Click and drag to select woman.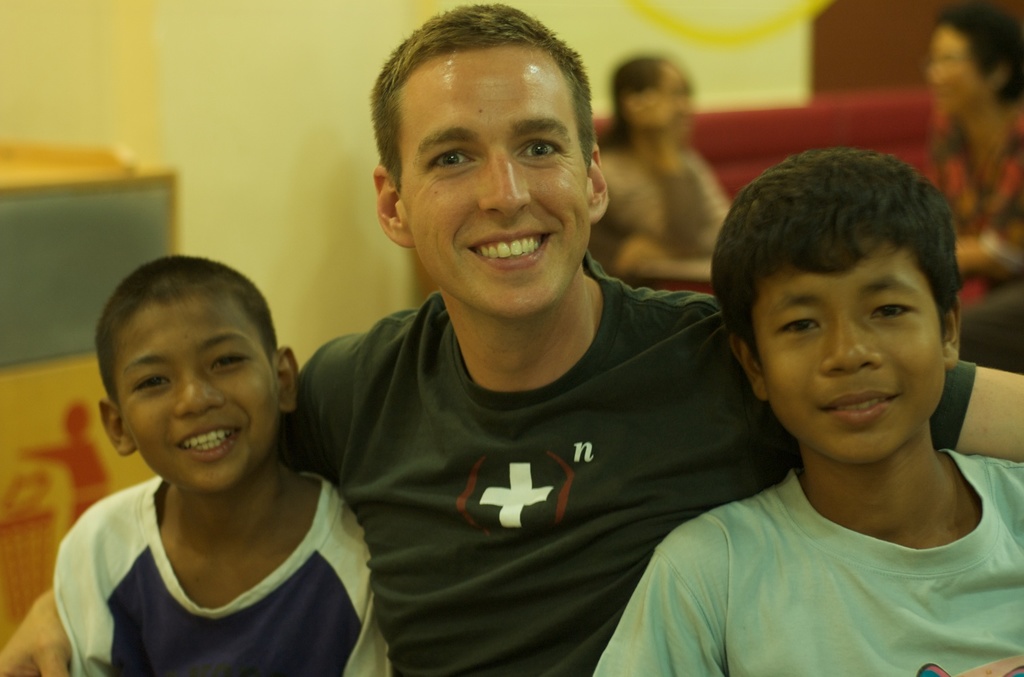
Selection: <box>577,60,738,281</box>.
